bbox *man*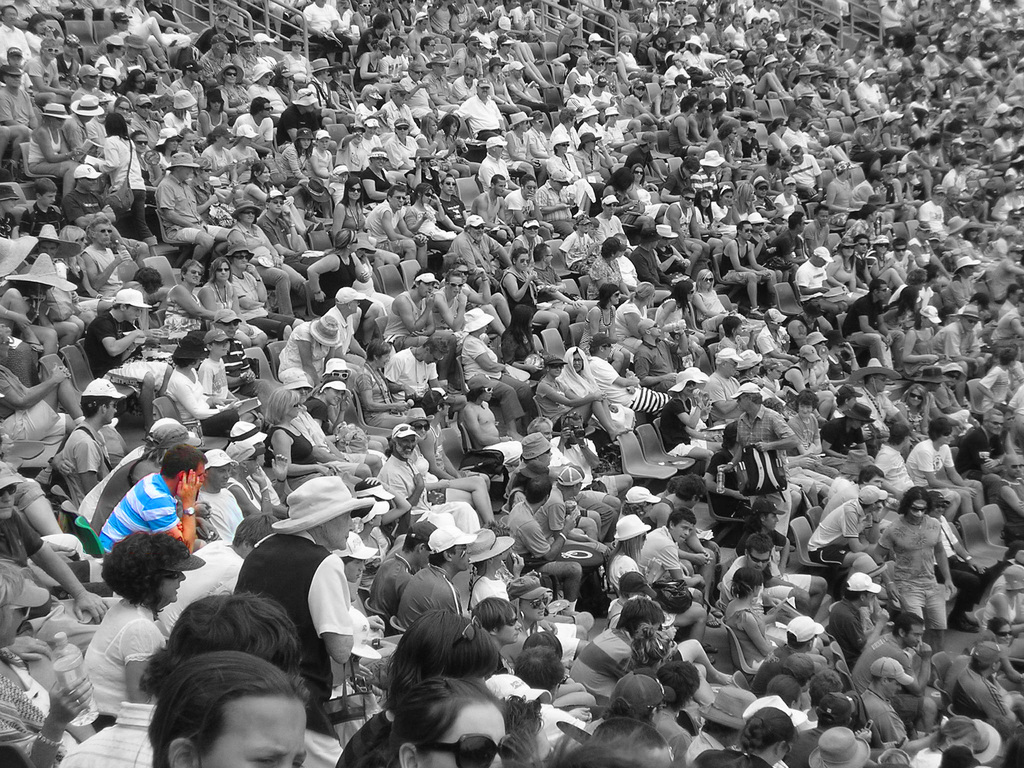
428/176/472/238
